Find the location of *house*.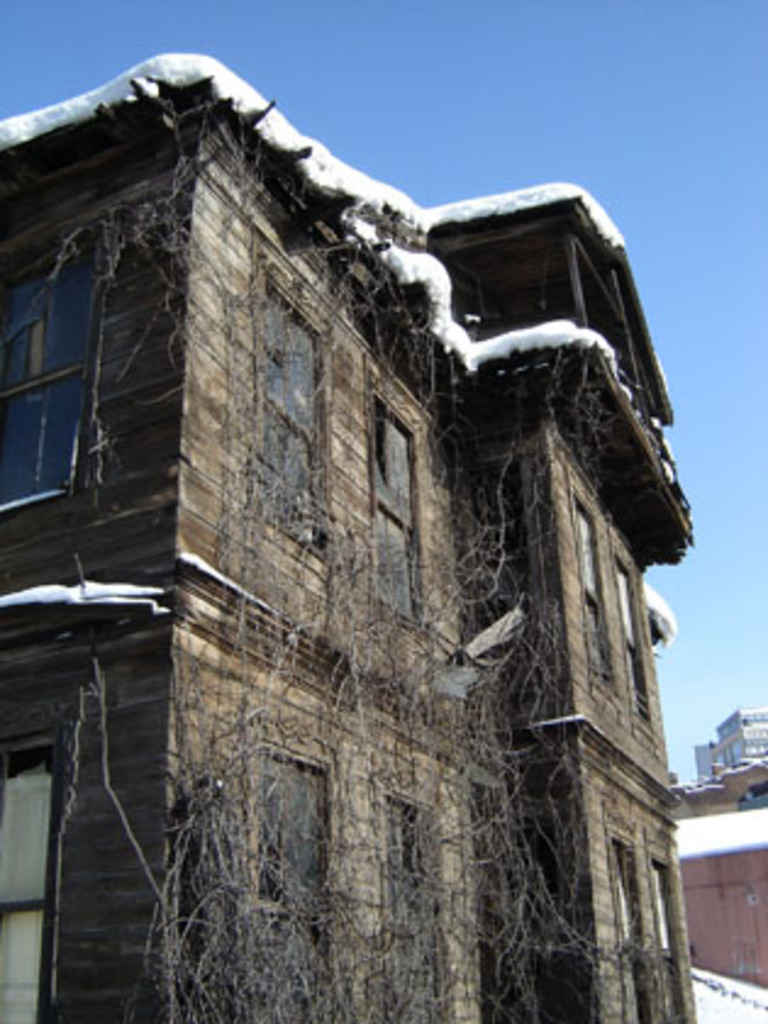
Location: locate(0, 49, 695, 1022).
